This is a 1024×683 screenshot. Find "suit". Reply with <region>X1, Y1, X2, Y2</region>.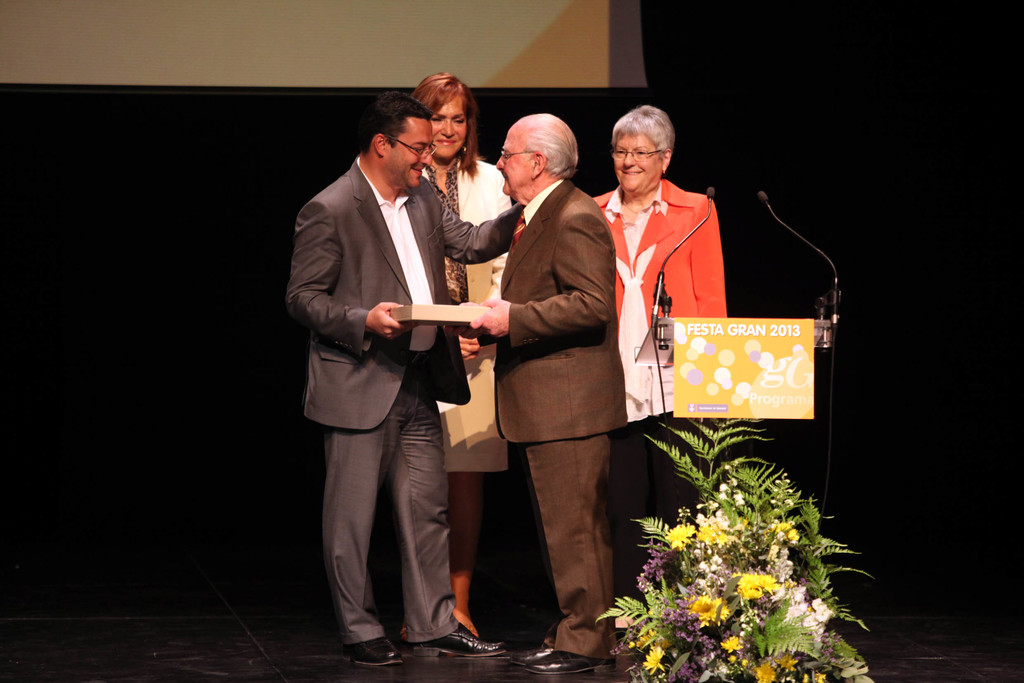
<region>304, 56, 488, 666</region>.
